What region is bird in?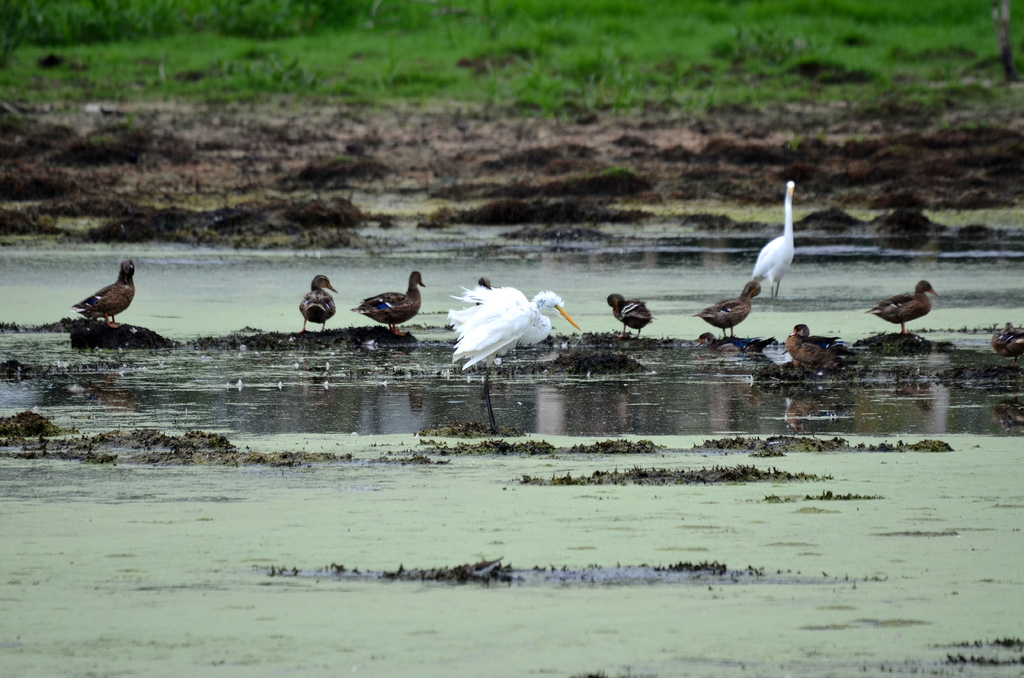
[left=776, top=336, right=846, bottom=373].
